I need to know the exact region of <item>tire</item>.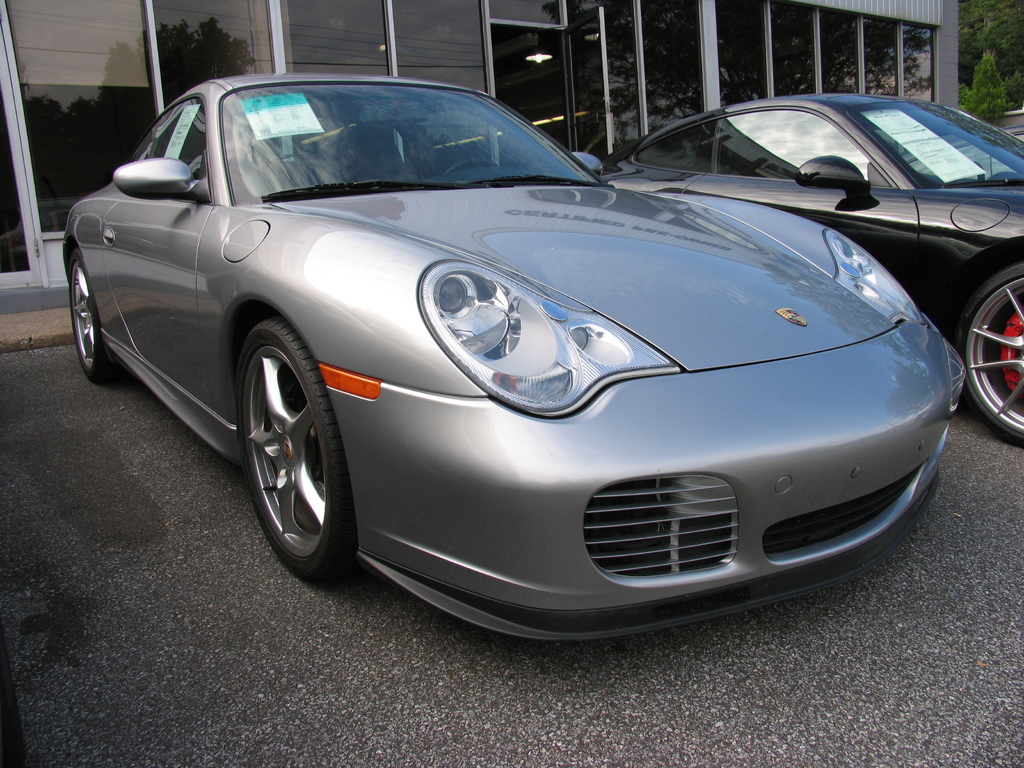
Region: 956,265,1023,447.
